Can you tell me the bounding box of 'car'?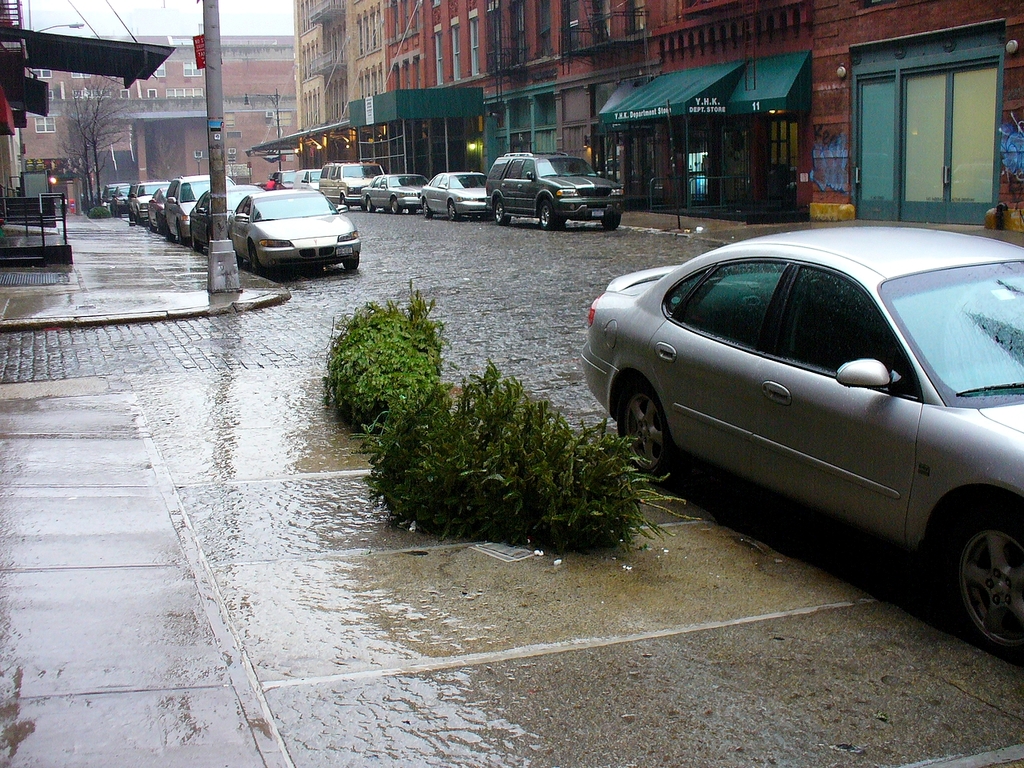
box=[164, 173, 232, 238].
